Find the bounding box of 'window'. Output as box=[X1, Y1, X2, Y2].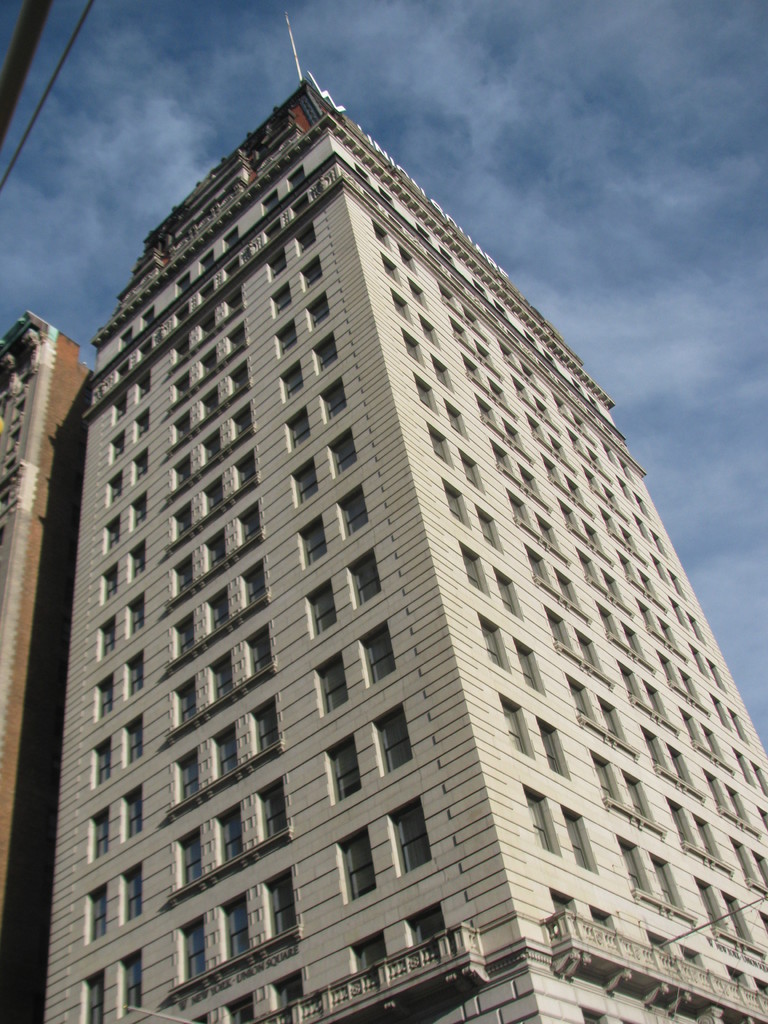
box=[670, 743, 691, 787].
